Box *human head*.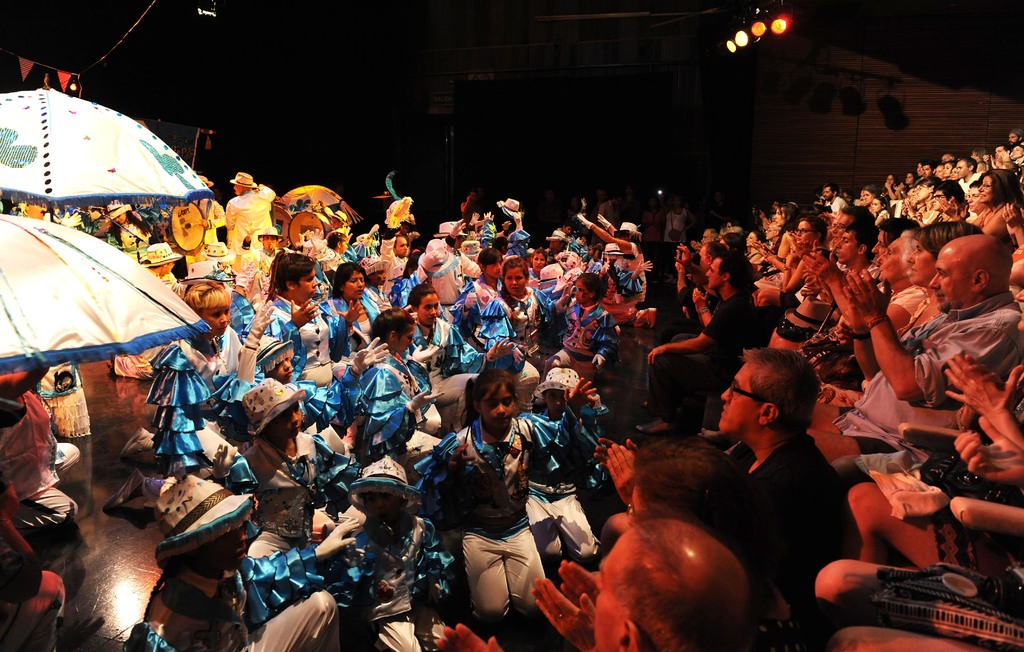
rect(692, 229, 716, 245).
